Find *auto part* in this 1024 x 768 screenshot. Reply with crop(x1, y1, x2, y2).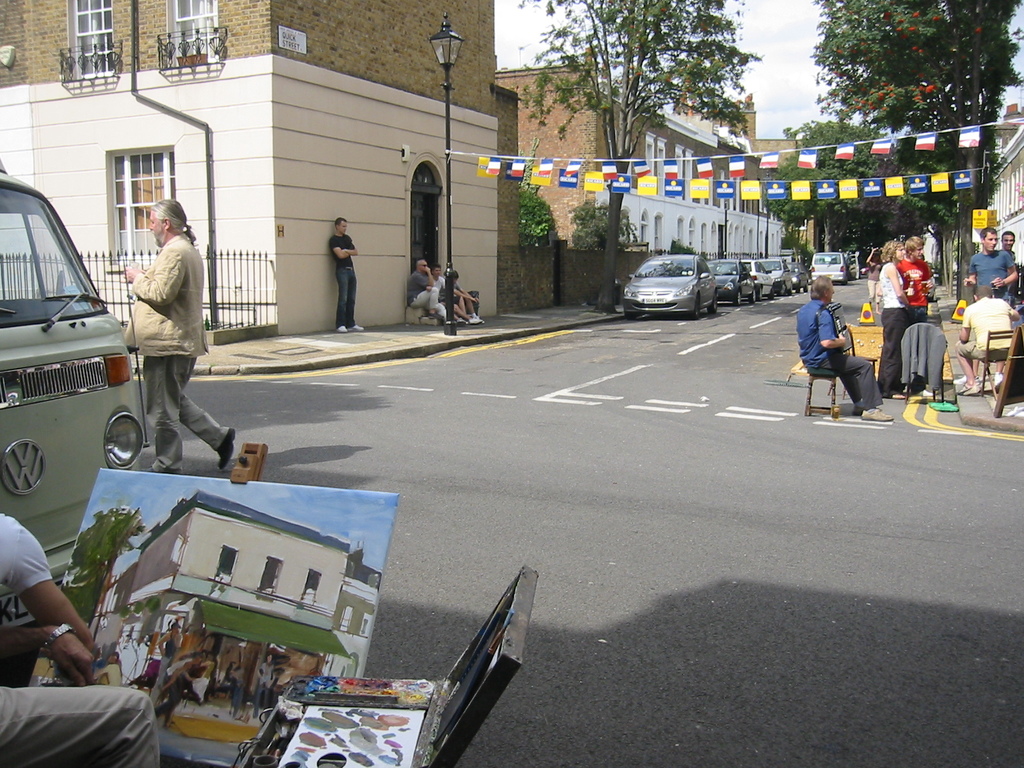
crop(707, 261, 738, 278).
